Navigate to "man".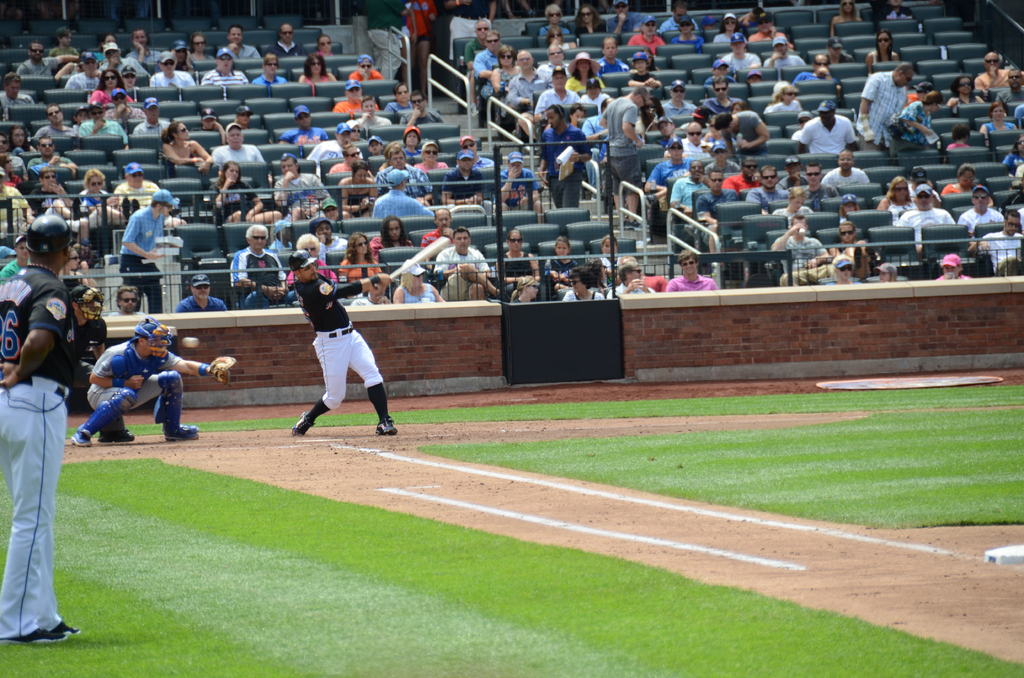
Navigation target: crop(538, 105, 595, 209).
